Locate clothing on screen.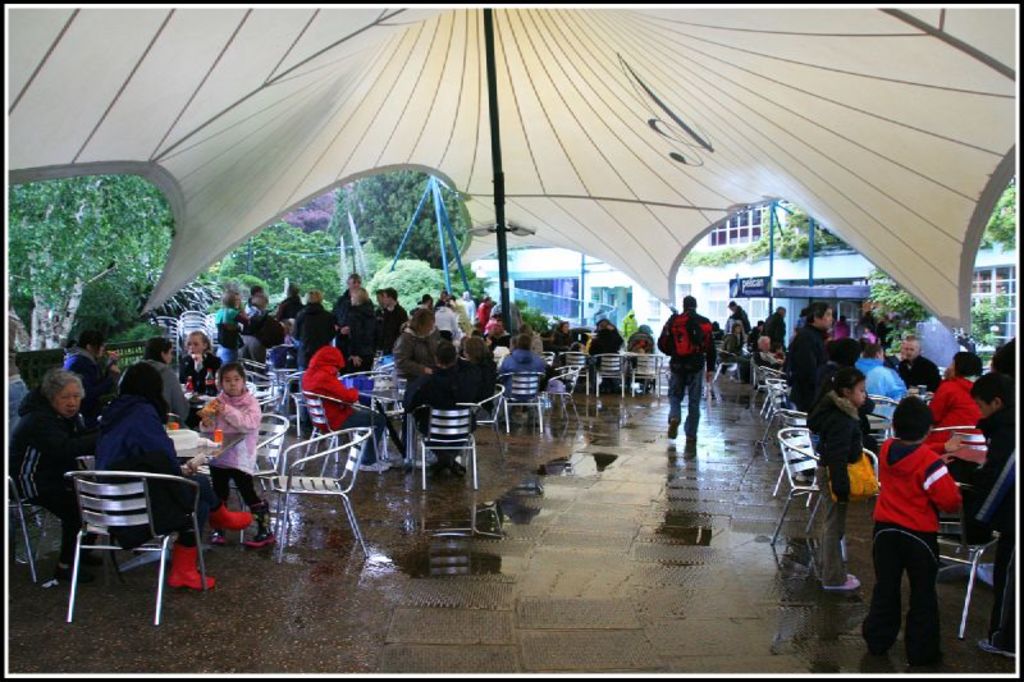
On screen at 170 345 212 395.
